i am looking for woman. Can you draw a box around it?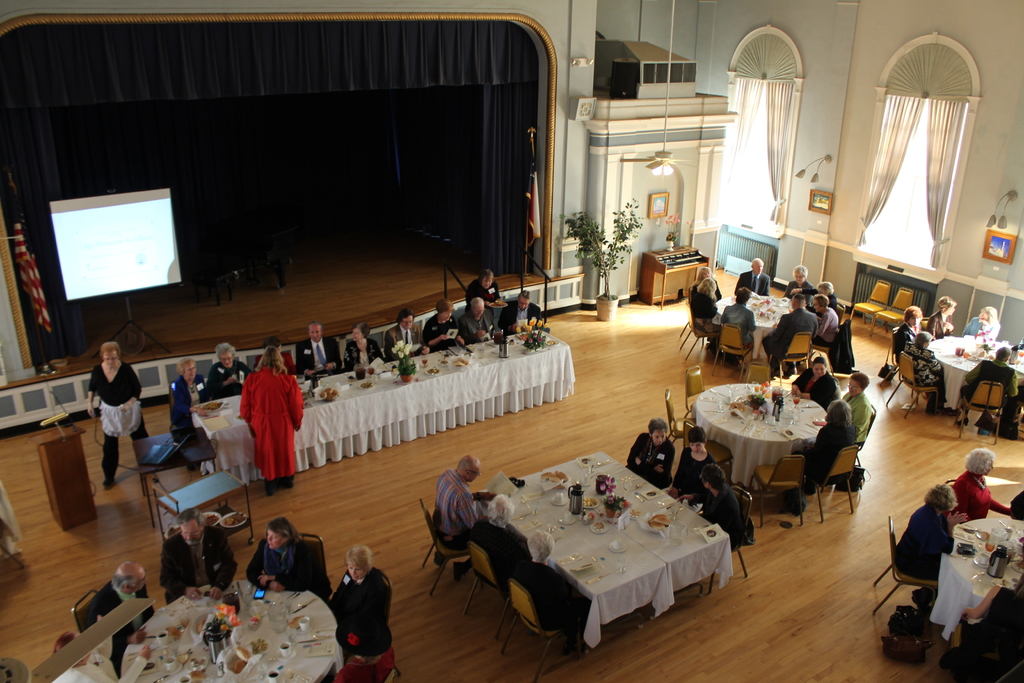
Sure, the bounding box is 90 338 147 483.
